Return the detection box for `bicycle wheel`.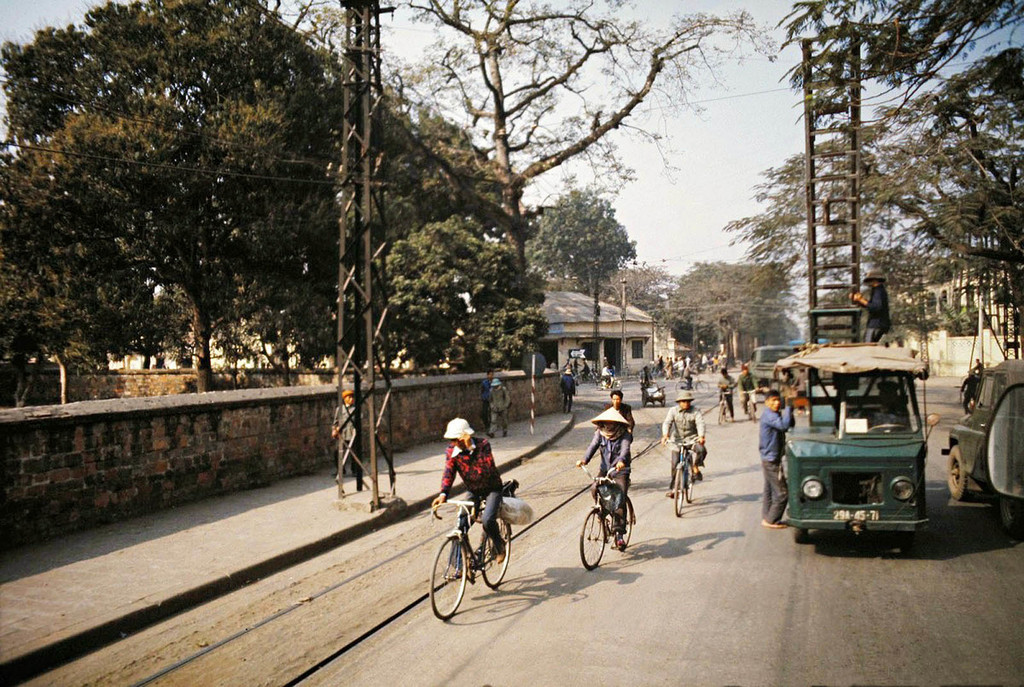
<box>477,514,516,588</box>.
